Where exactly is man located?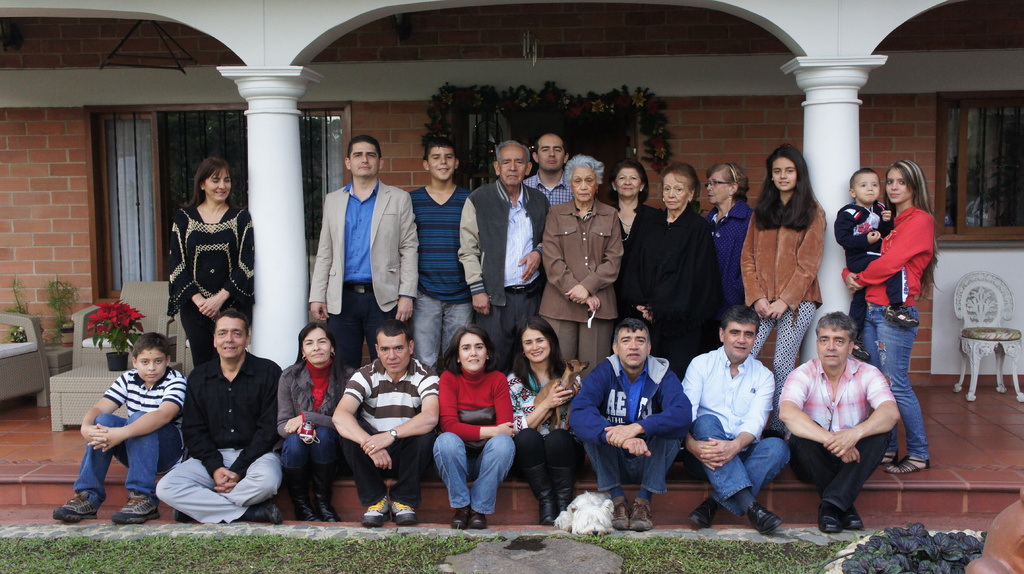
Its bounding box is Rect(521, 131, 576, 207).
